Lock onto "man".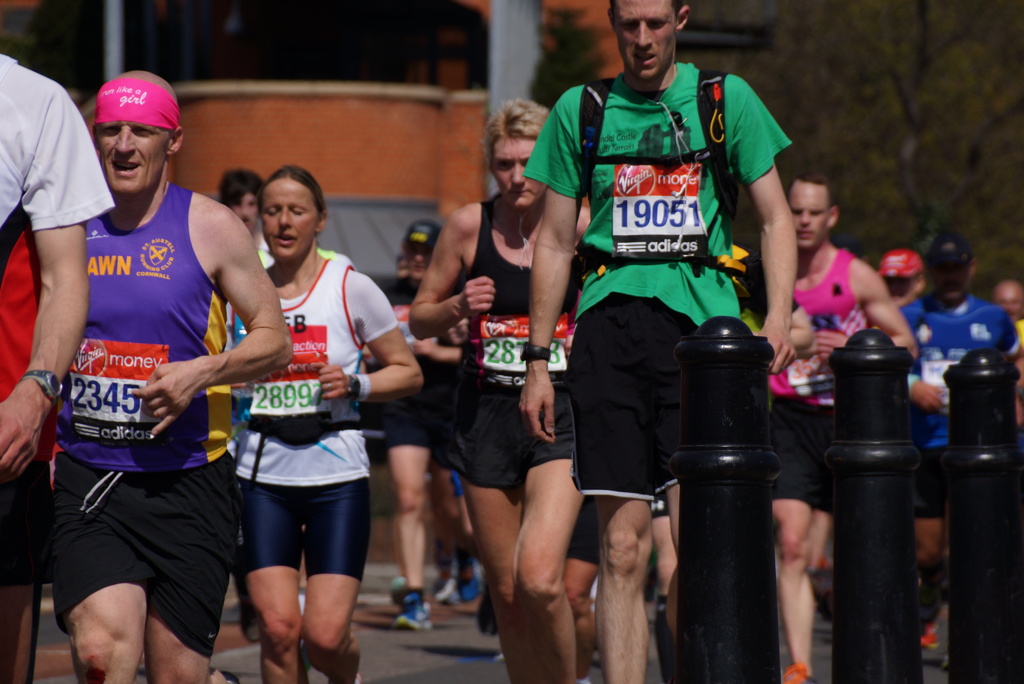
Locked: BBox(899, 232, 1023, 658).
